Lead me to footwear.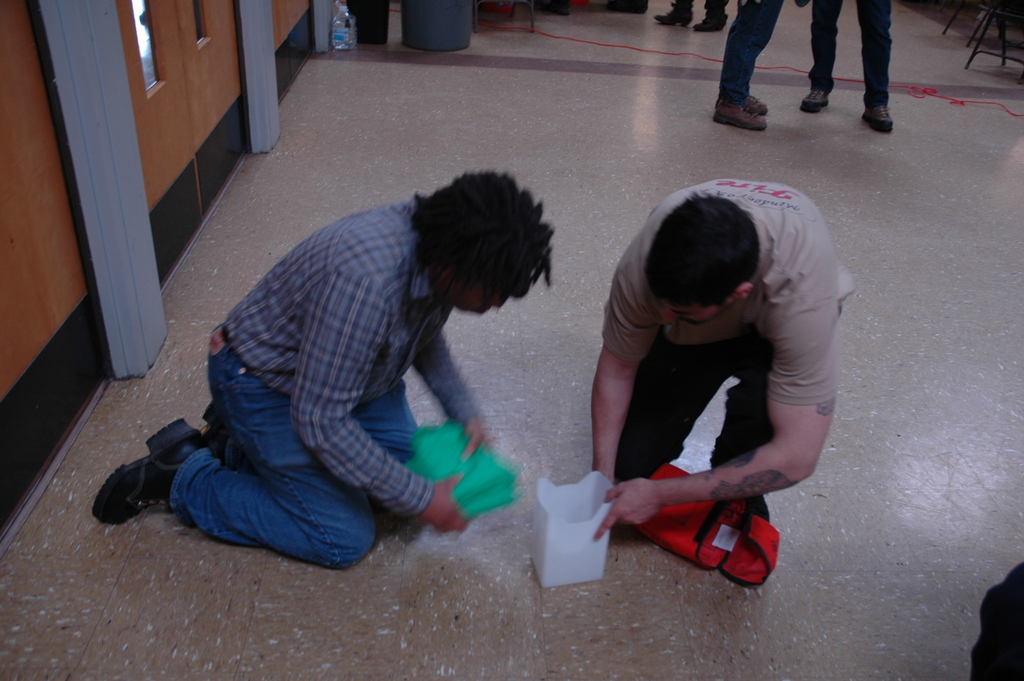
Lead to box(94, 416, 210, 524).
